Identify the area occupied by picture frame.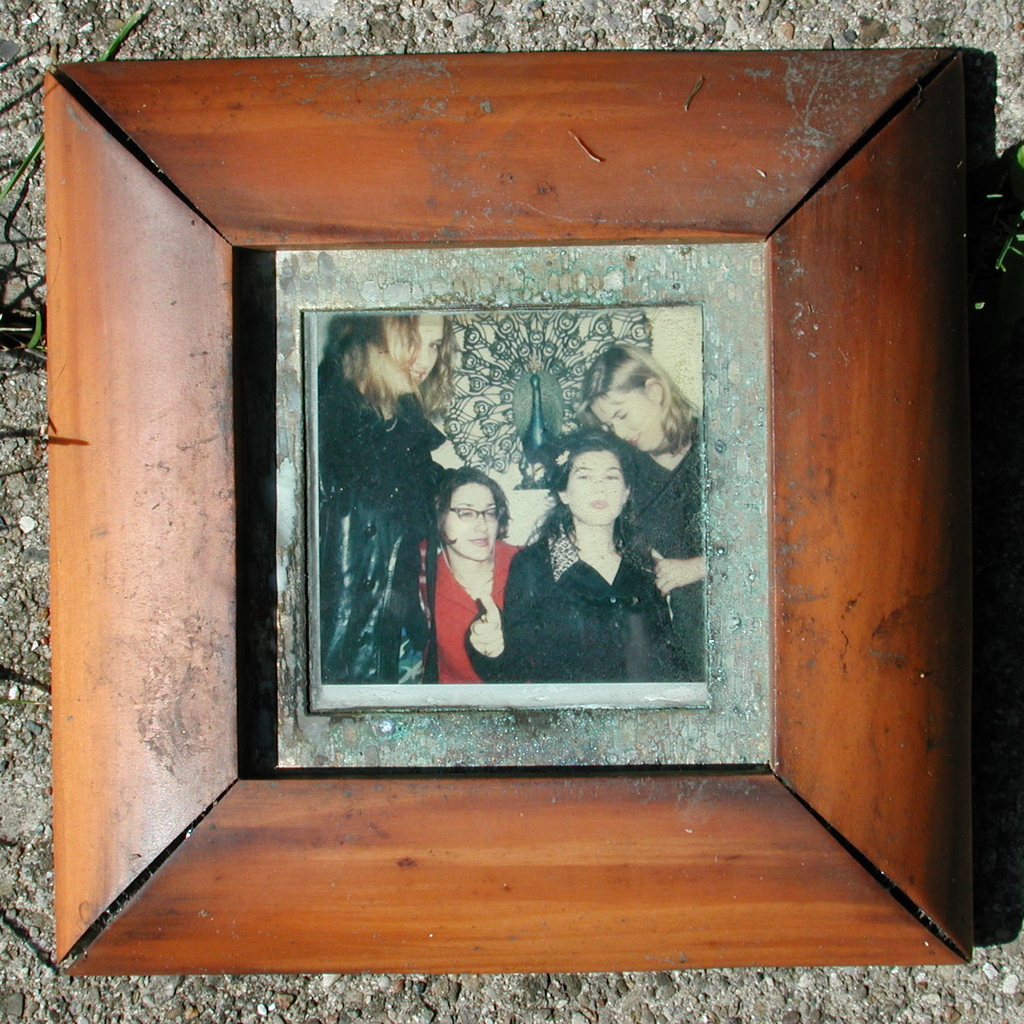
Area: <bbox>275, 249, 773, 766</bbox>.
